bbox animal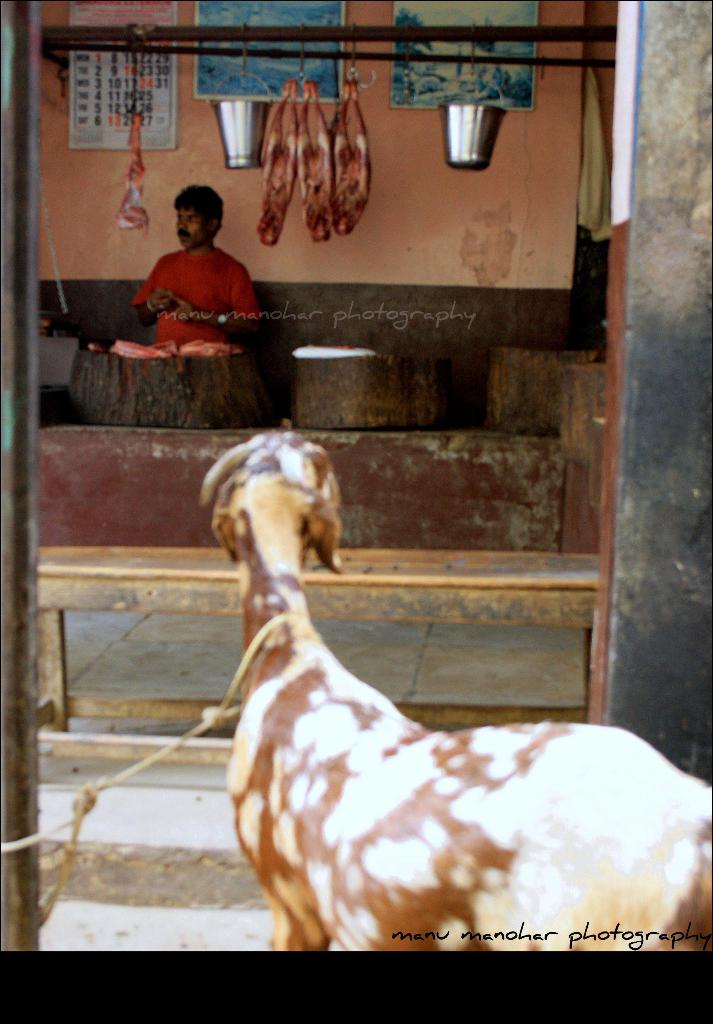
<bbox>183, 438, 712, 953</bbox>
